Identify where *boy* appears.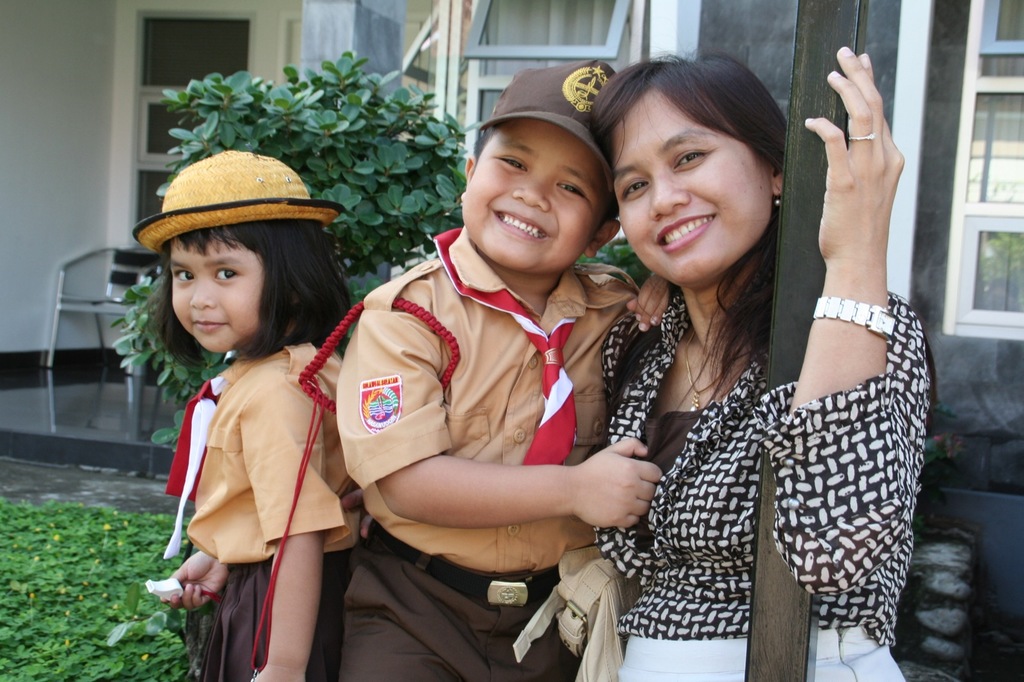
Appears at left=312, top=88, right=648, bottom=637.
